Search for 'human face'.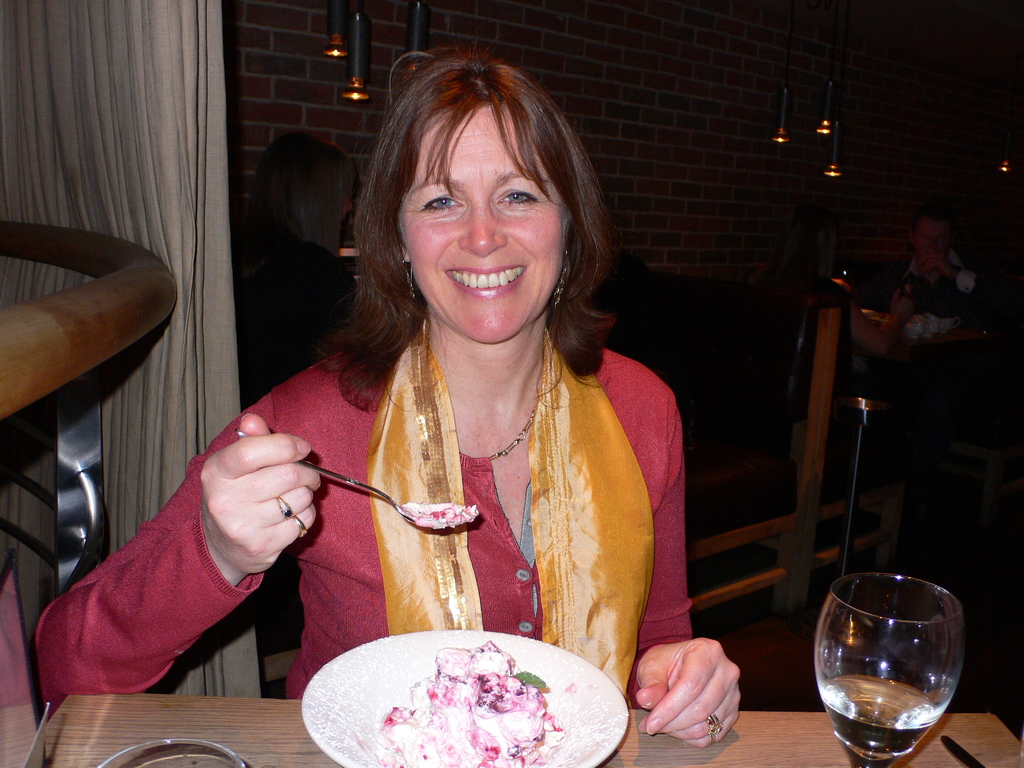
Found at [x1=397, y1=97, x2=572, y2=344].
